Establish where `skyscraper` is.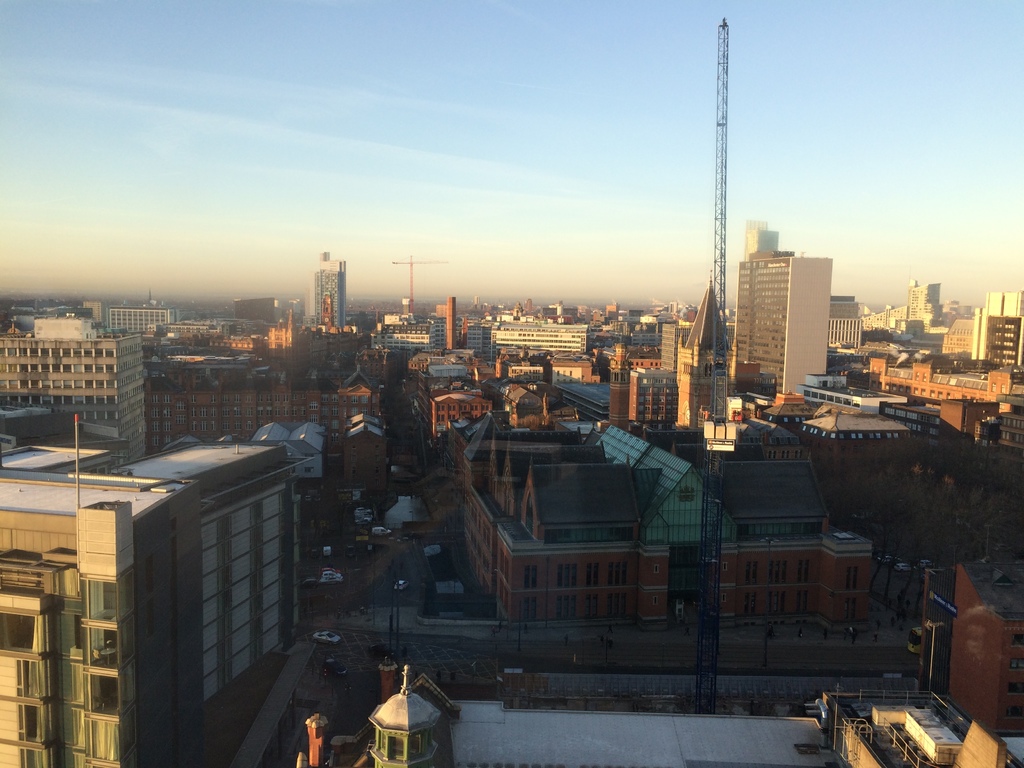
Established at detection(306, 248, 348, 331).
